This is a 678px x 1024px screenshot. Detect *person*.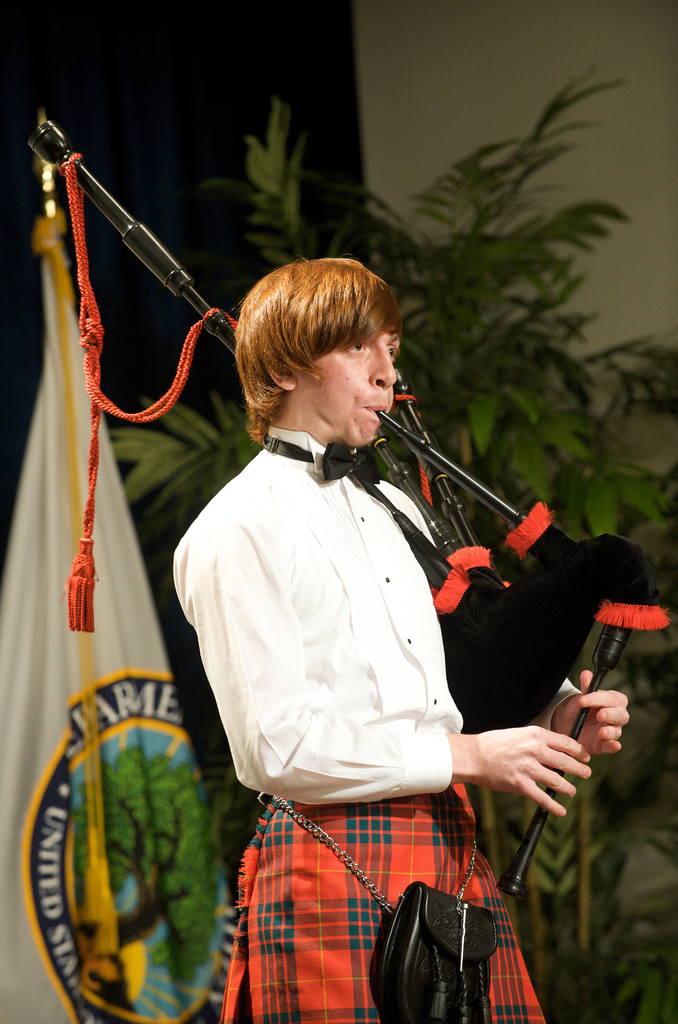
[192, 250, 622, 1023].
